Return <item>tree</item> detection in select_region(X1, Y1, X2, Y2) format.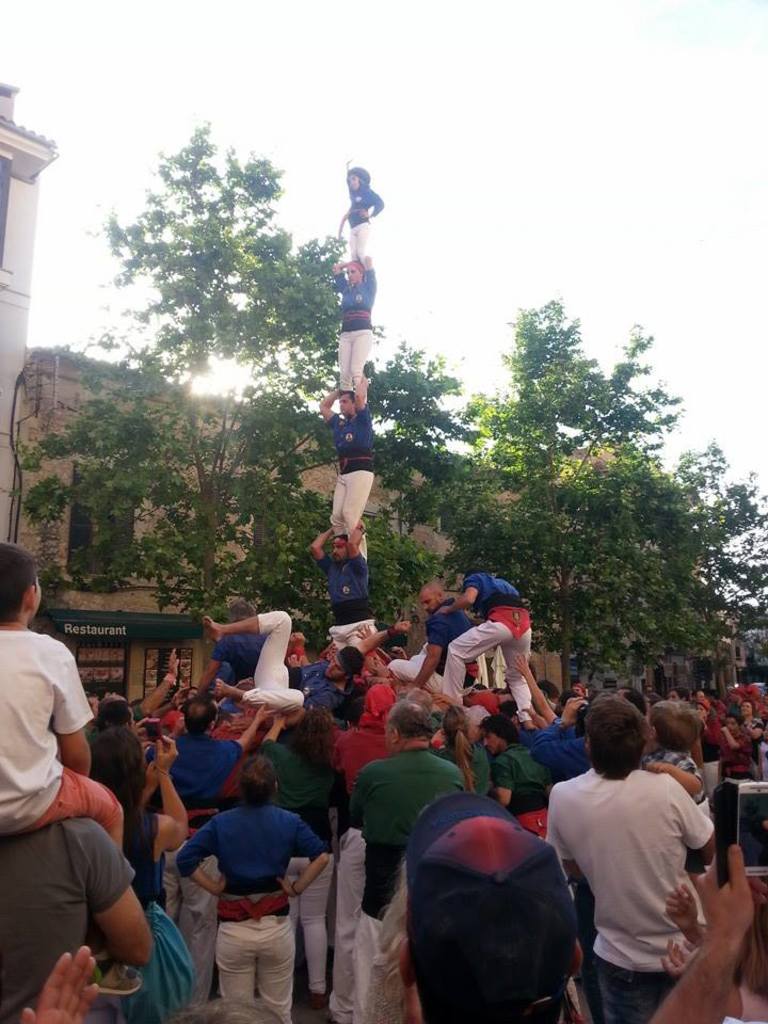
select_region(479, 291, 767, 702).
